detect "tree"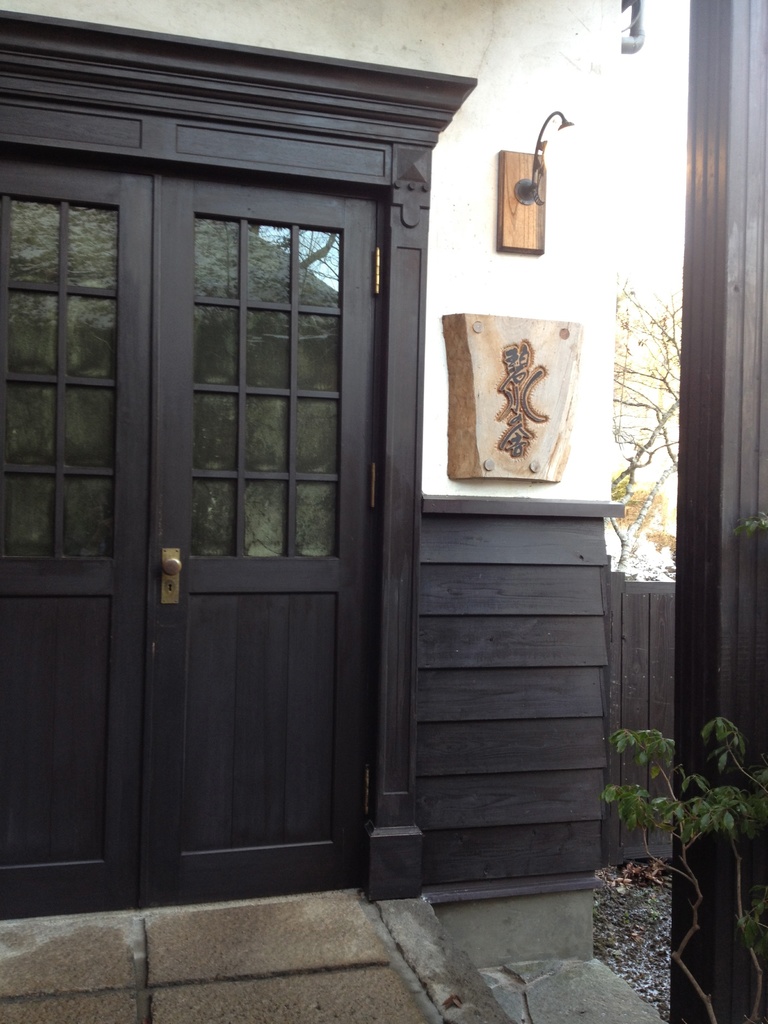
BBox(612, 262, 684, 580)
